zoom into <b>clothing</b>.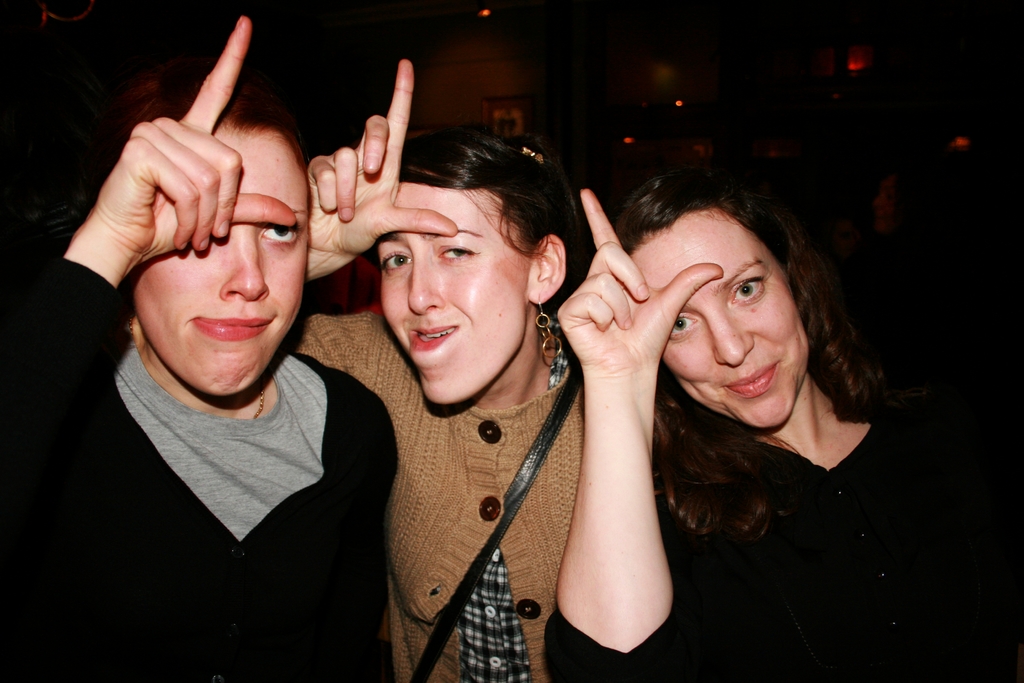
Zoom target: locate(539, 385, 1023, 682).
